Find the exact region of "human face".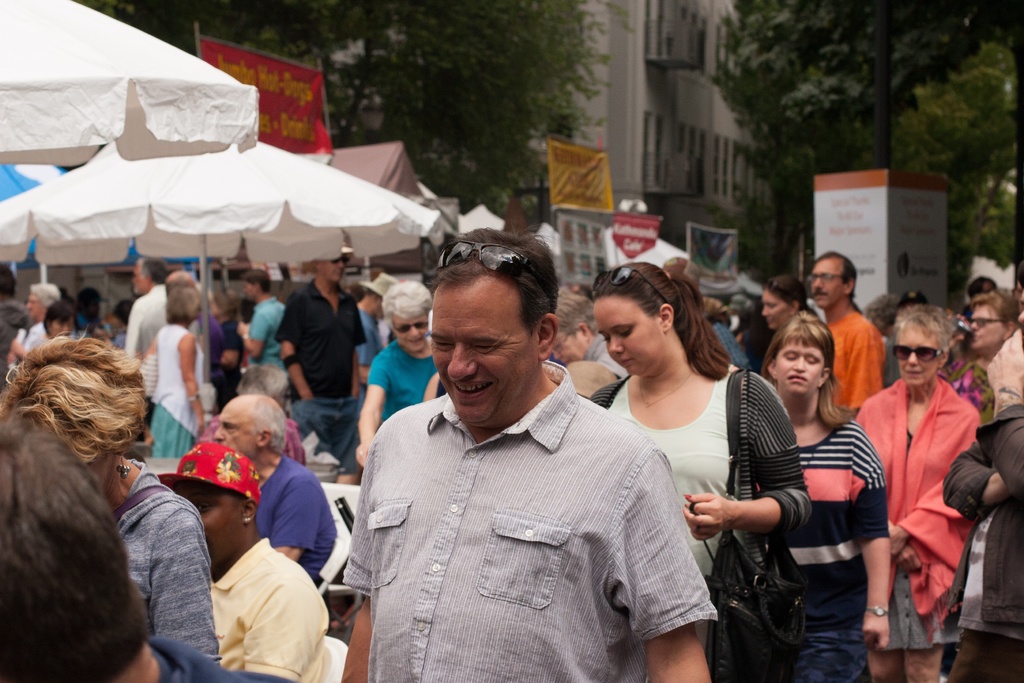
Exact region: rect(763, 289, 792, 329).
